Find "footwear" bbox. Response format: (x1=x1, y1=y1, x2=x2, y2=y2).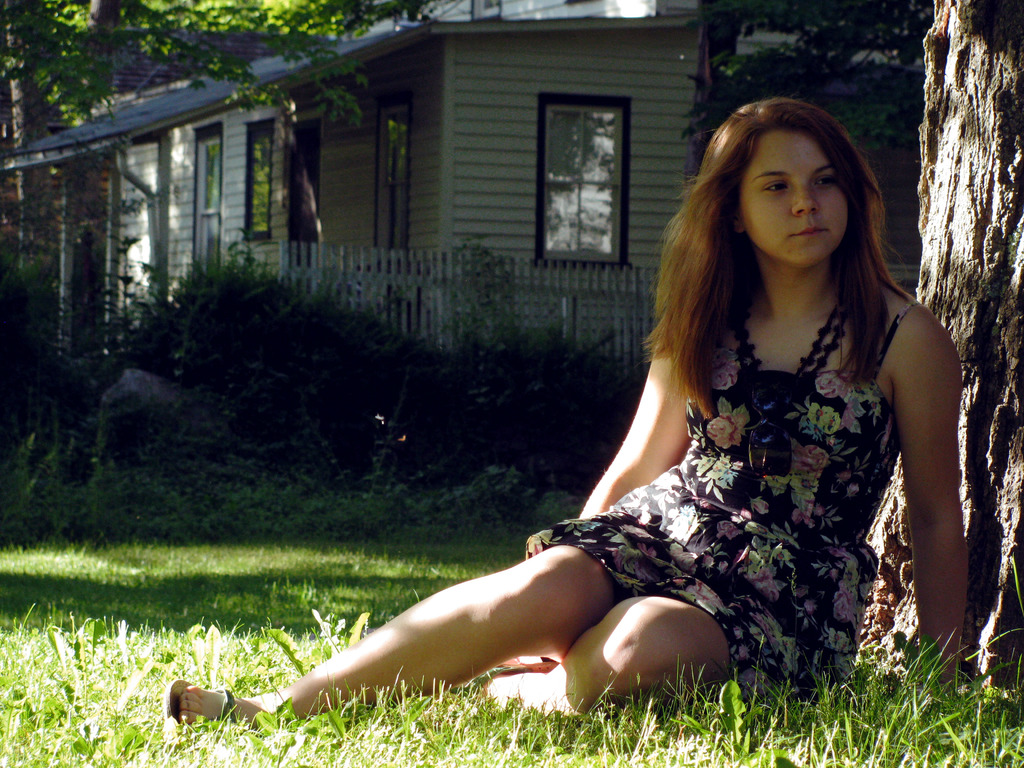
(x1=477, y1=651, x2=568, y2=720).
